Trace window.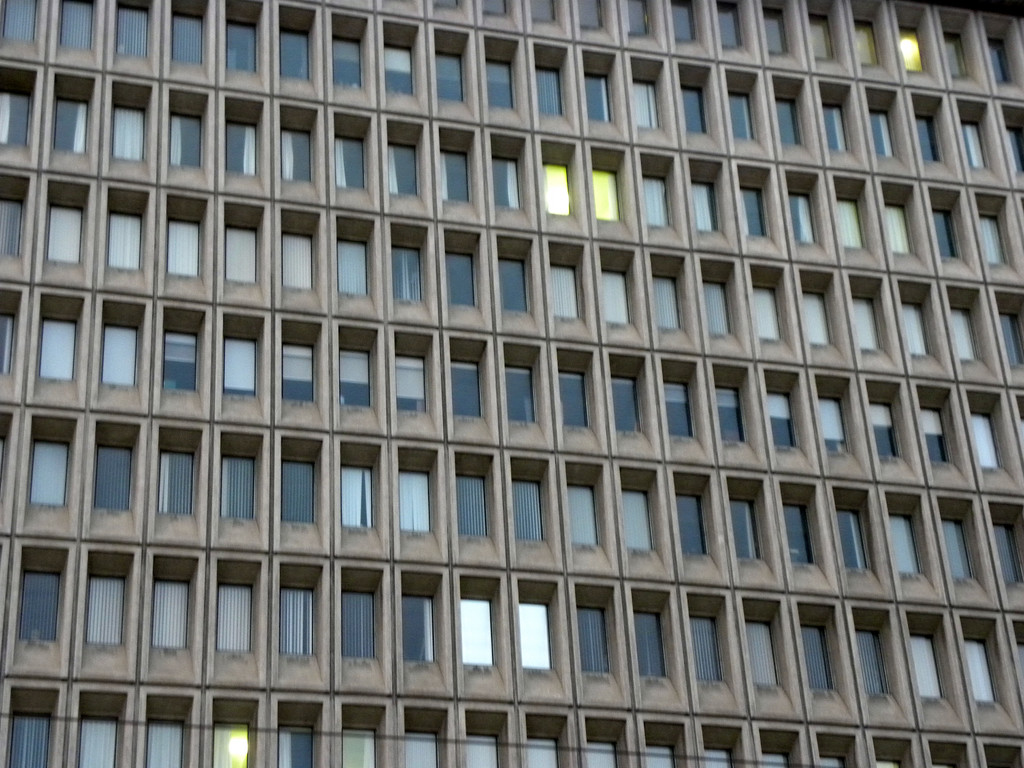
Traced to 0:282:32:403.
